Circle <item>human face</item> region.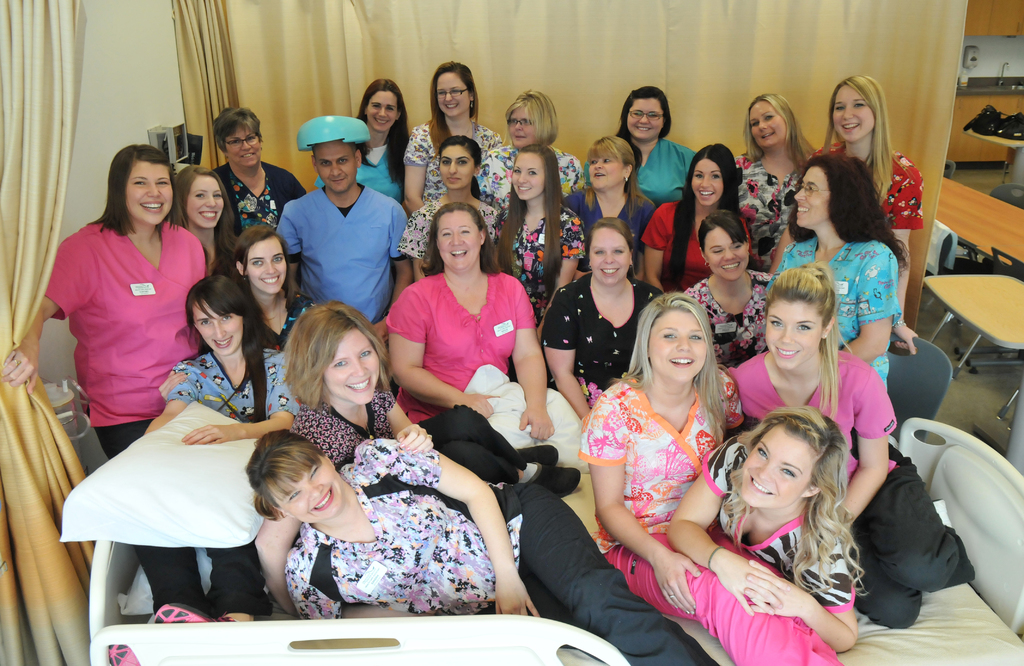
Region: box=[313, 141, 358, 196].
